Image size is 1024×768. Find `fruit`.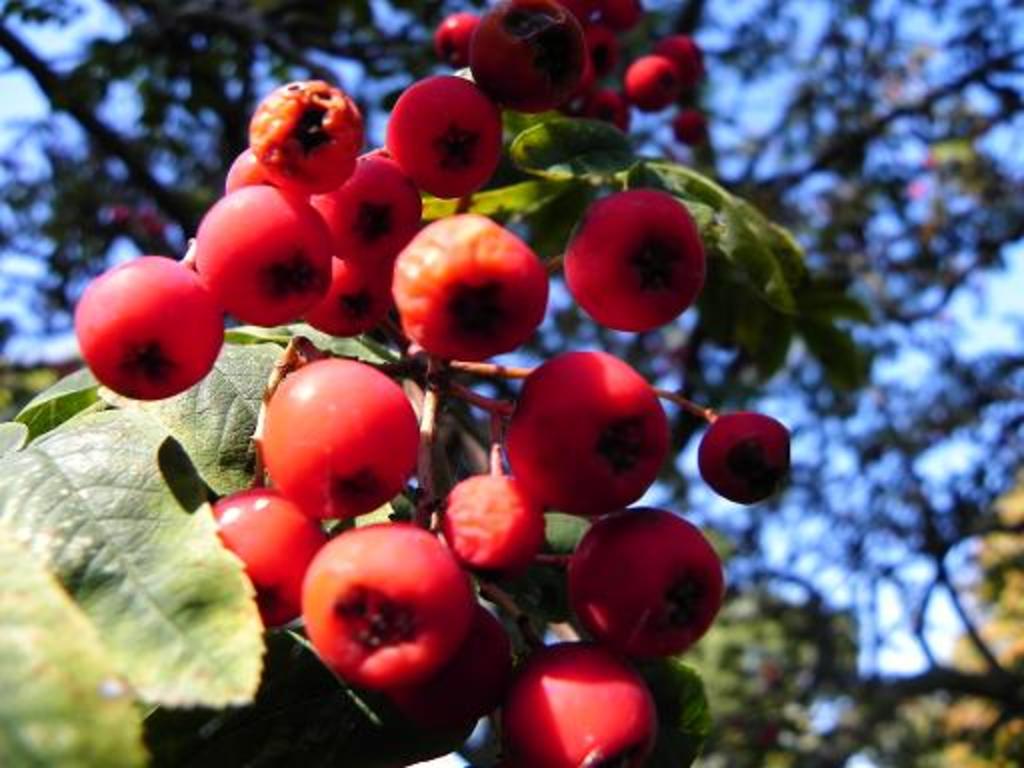
locate(502, 344, 674, 522).
